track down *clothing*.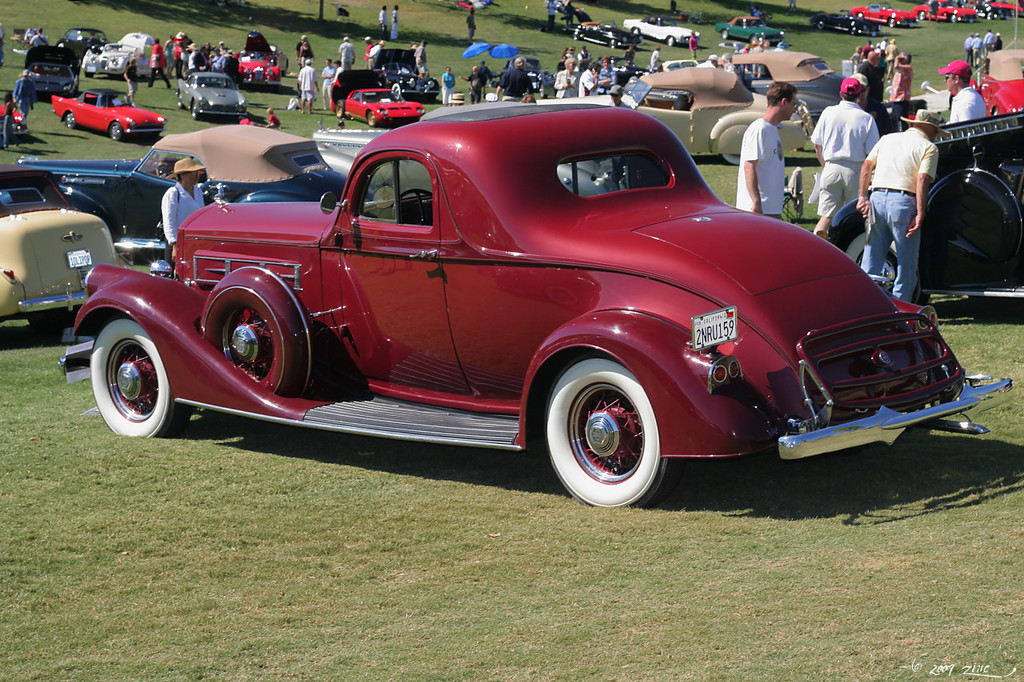
Tracked to x1=723 y1=58 x2=735 y2=78.
